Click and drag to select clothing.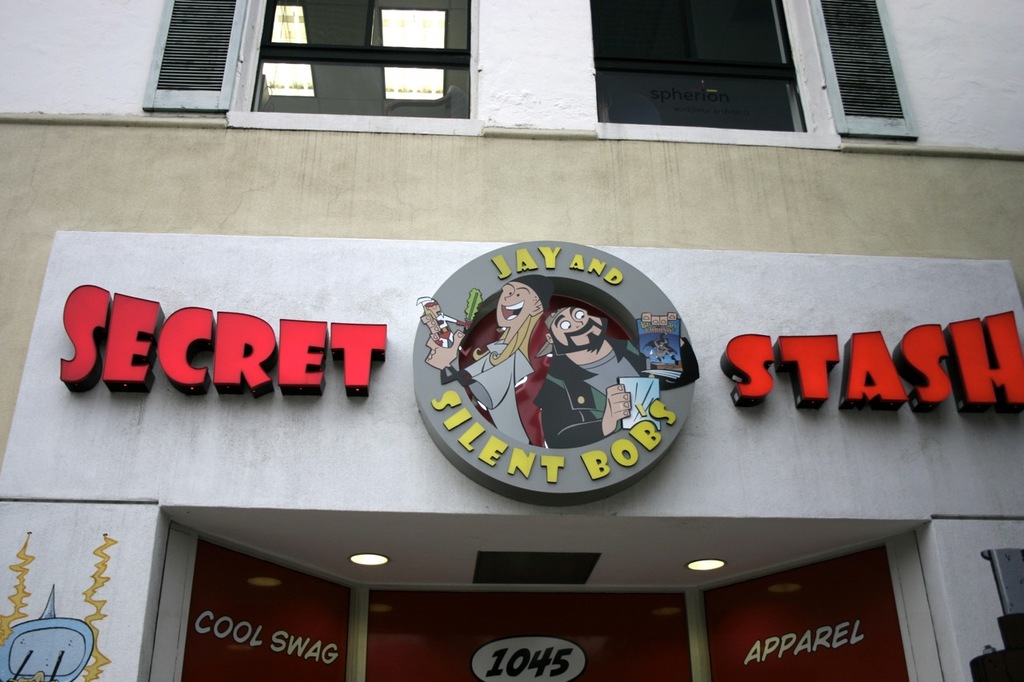
Selection: 461/337/534/450.
